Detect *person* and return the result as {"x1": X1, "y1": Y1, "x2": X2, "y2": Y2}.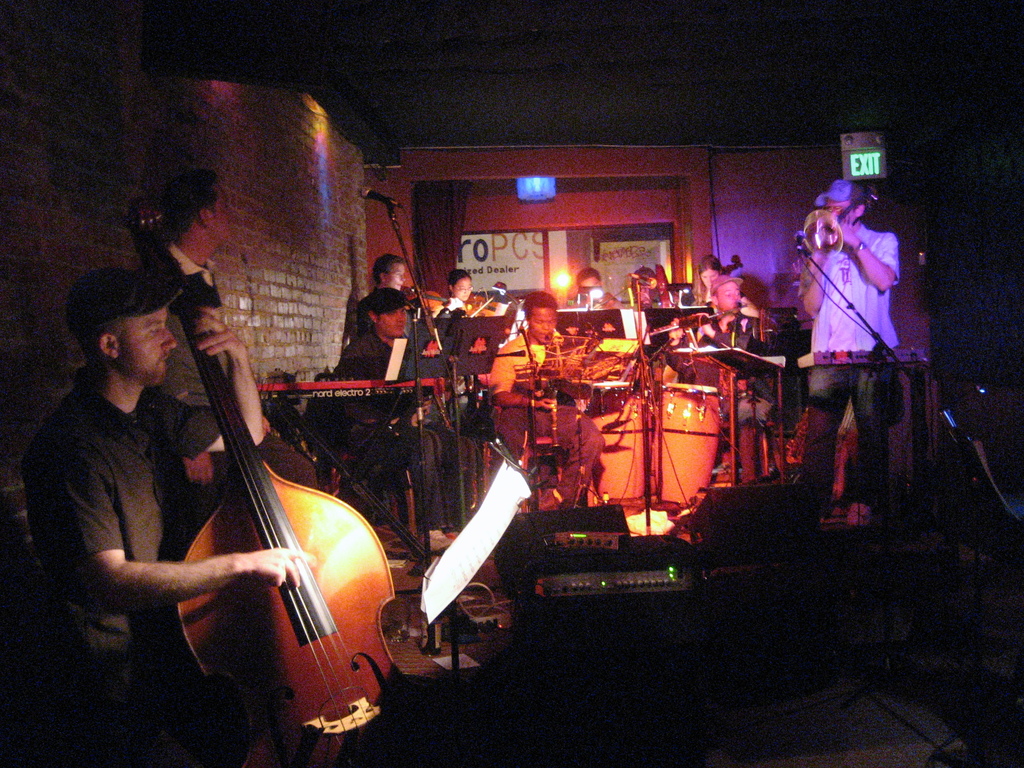
{"x1": 573, "y1": 271, "x2": 613, "y2": 303}.
